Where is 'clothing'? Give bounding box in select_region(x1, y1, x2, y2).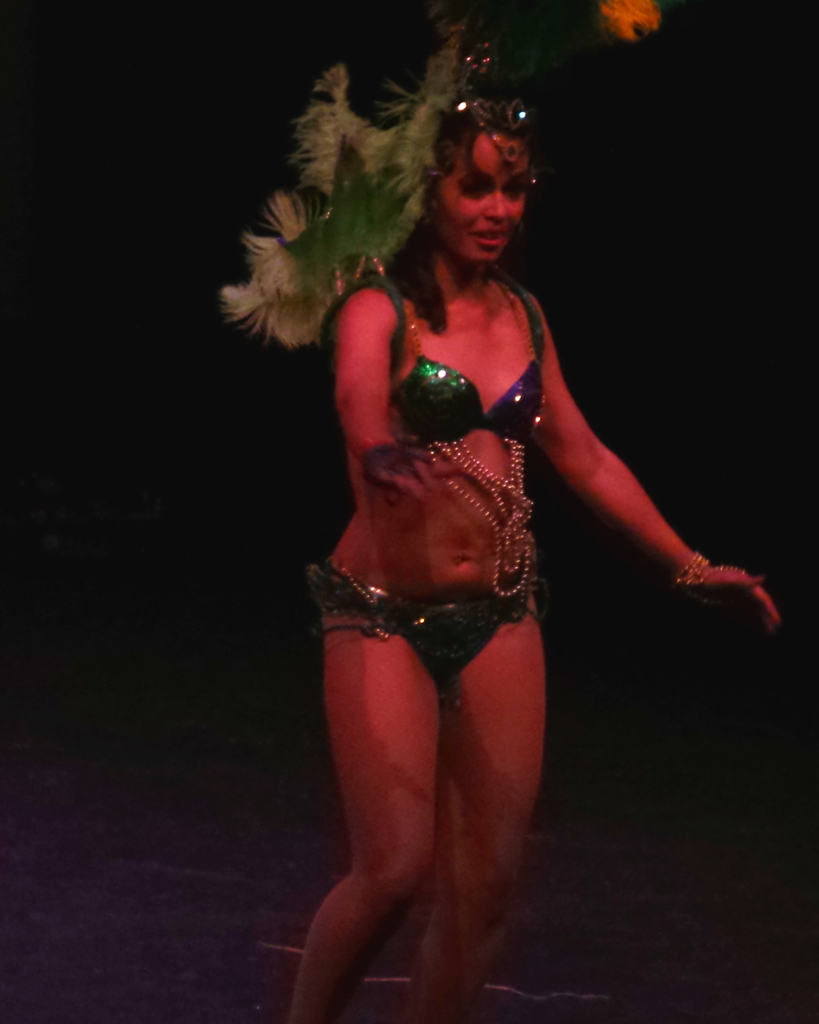
select_region(317, 257, 590, 689).
